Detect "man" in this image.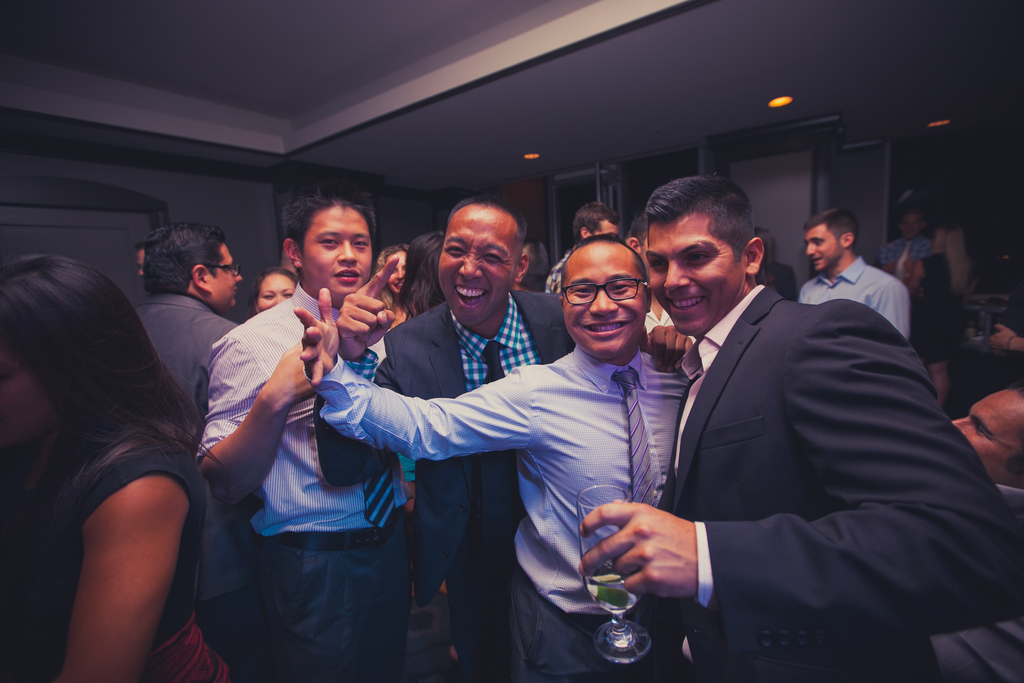
Detection: x1=136 y1=245 x2=147 y2=288.
